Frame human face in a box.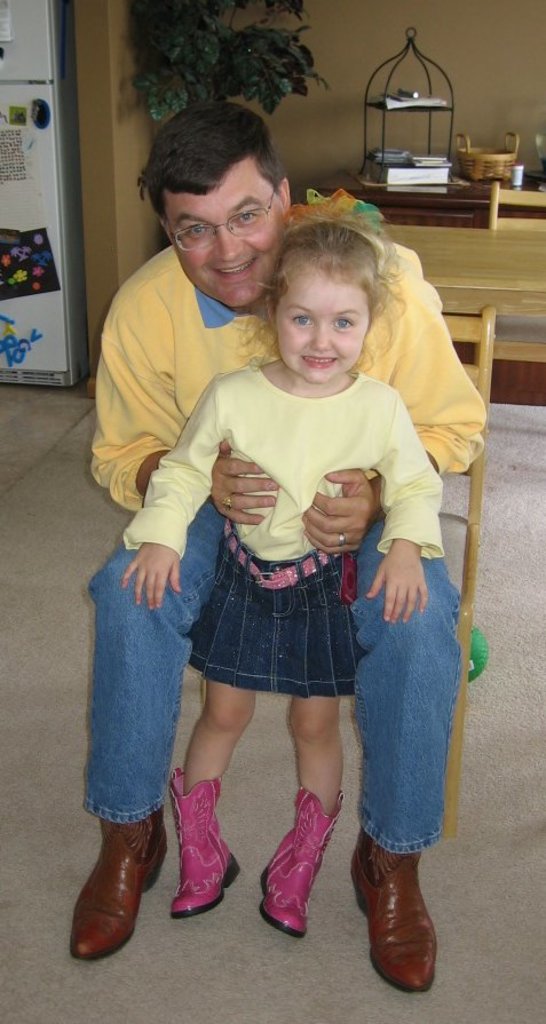
bbox=[276, 269, 369, 387].
